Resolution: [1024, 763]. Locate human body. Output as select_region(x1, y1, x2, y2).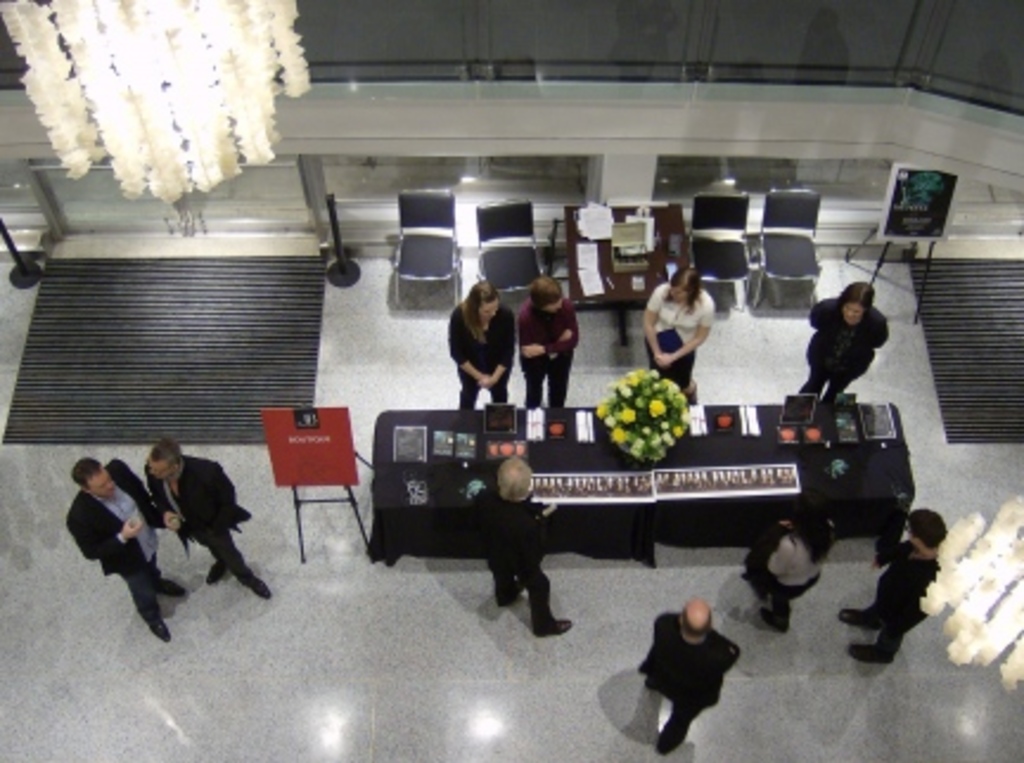
select_region(469, 464, 574, 642).
